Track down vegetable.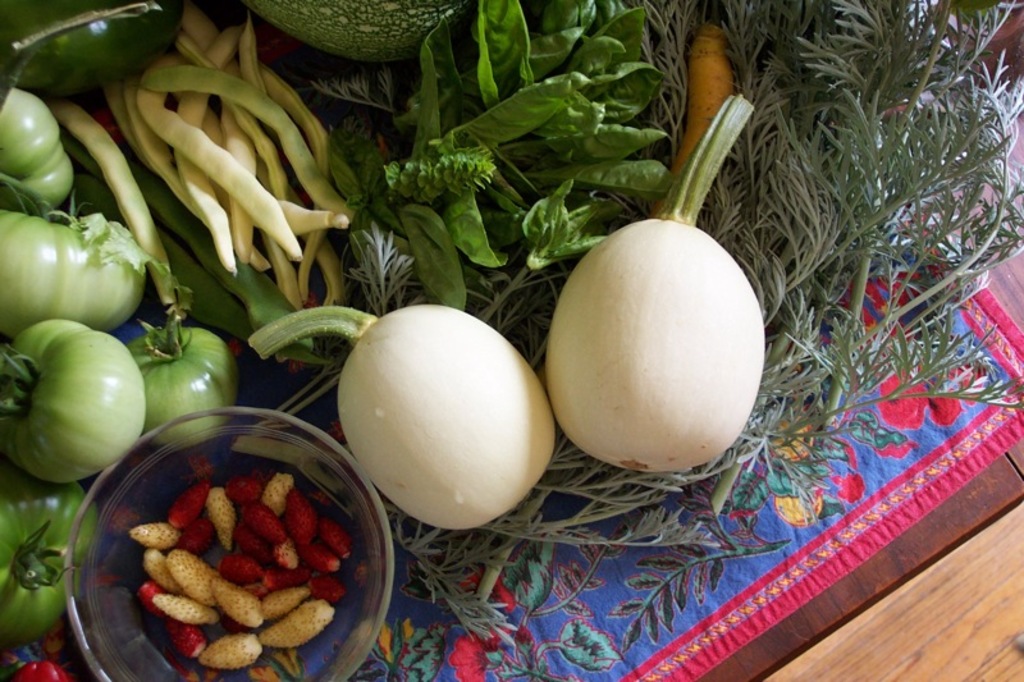
Tracked to bbox=[0, 316, 146, 488].
